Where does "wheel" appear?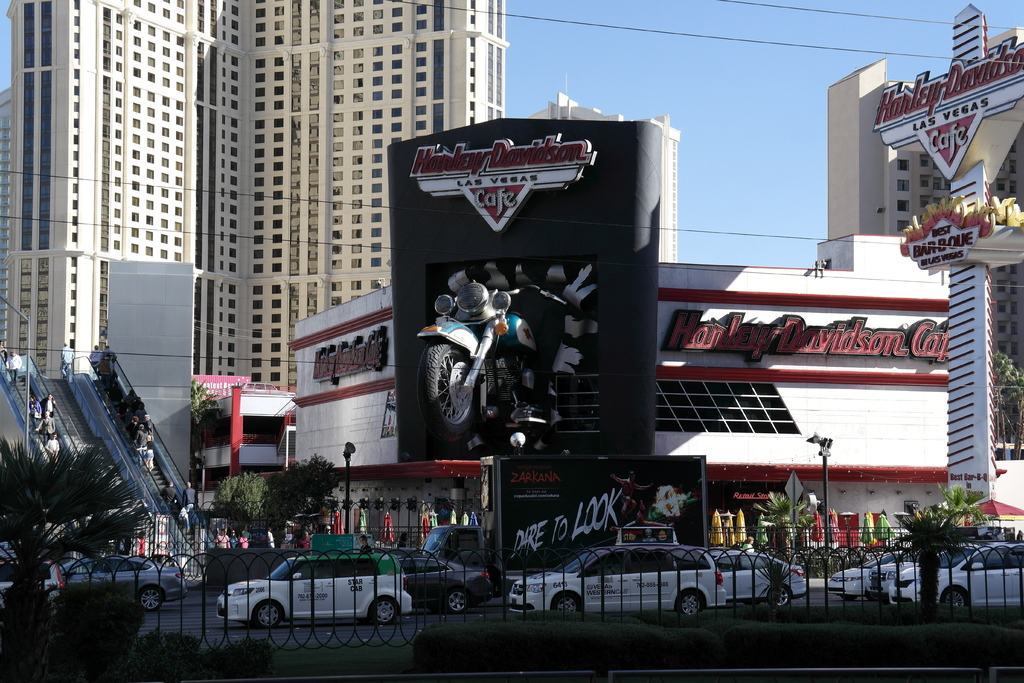
Appears at {"left": 254, "top": 602, "right": 282, "bottom": 626}.
